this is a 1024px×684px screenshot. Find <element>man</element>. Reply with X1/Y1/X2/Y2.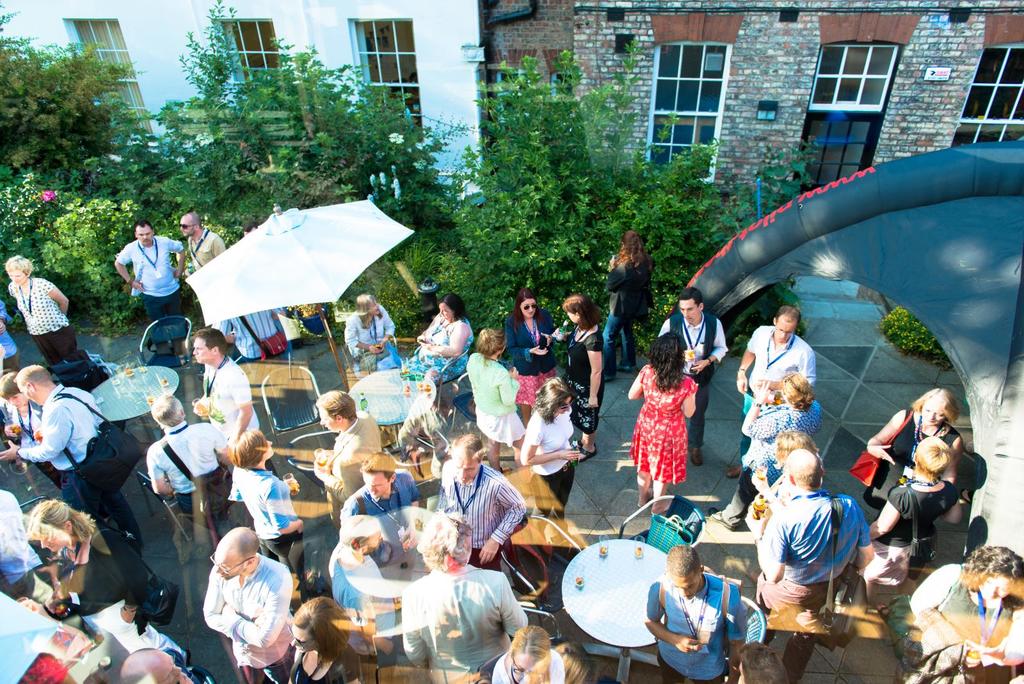
754/436/873/663.
